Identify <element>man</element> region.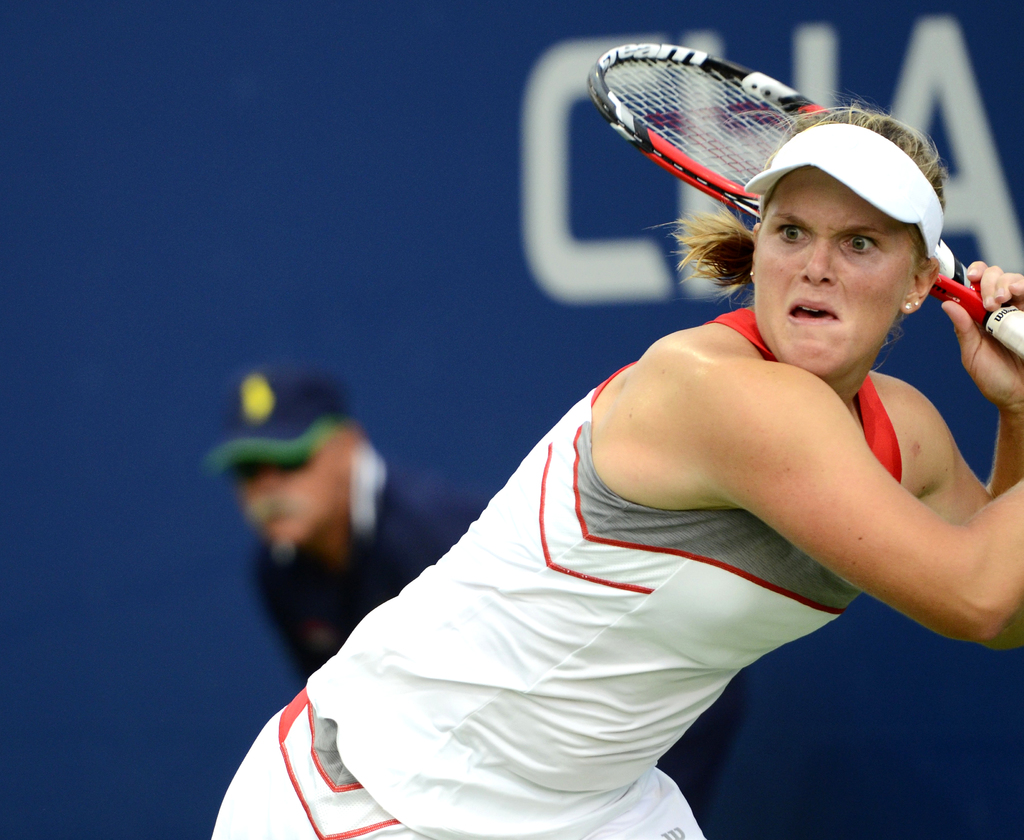
Region: locate(184, 357, 751, 839).
